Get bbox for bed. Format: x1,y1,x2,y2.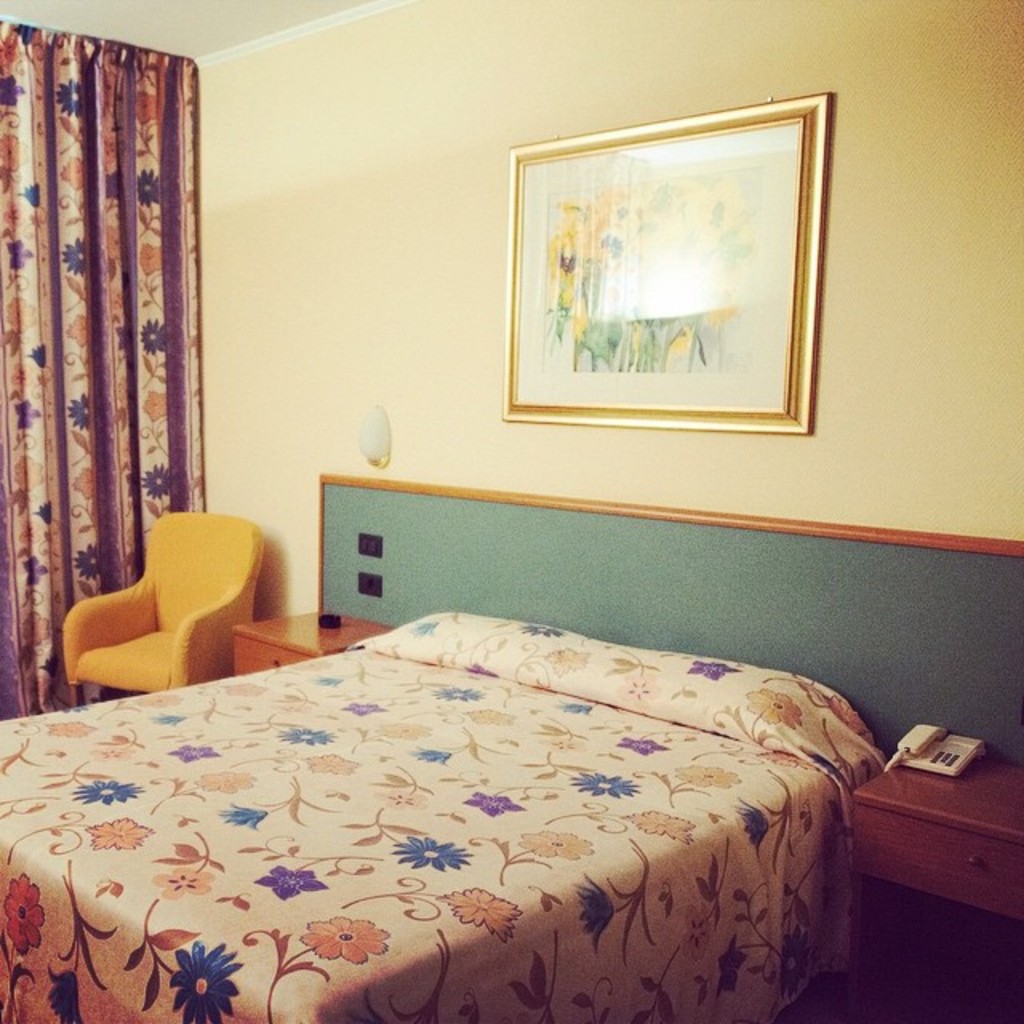
34,546,818,994.
